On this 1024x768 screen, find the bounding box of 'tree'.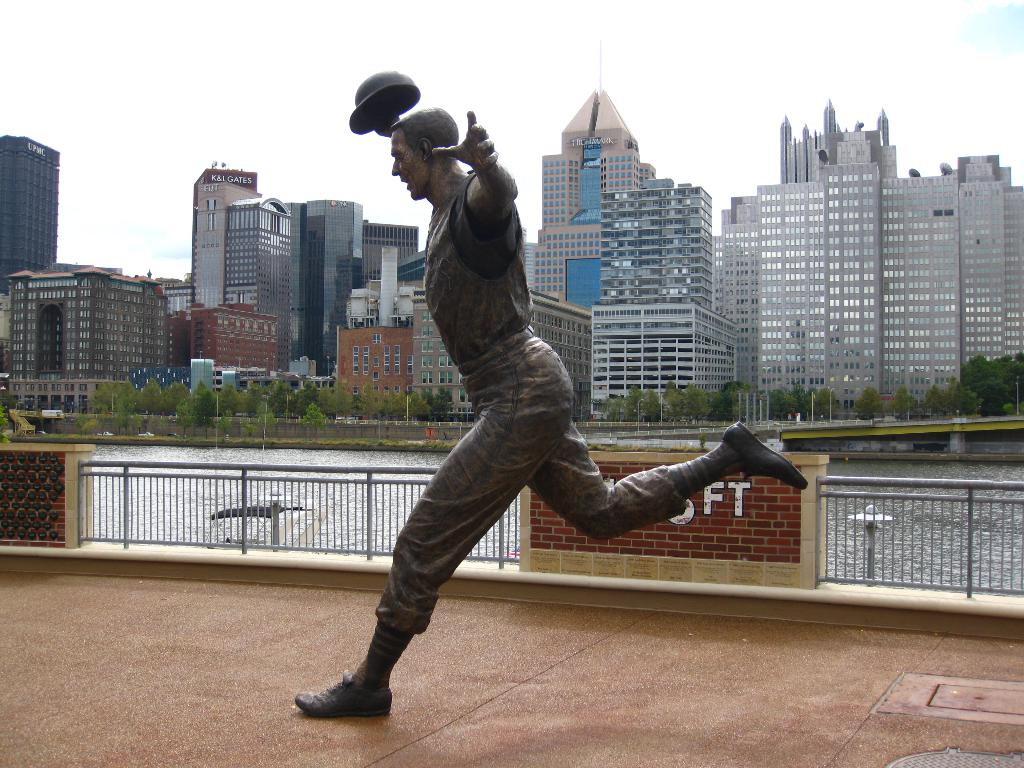
Bounding box: left=186, top=394, right=220, bottom=440.
